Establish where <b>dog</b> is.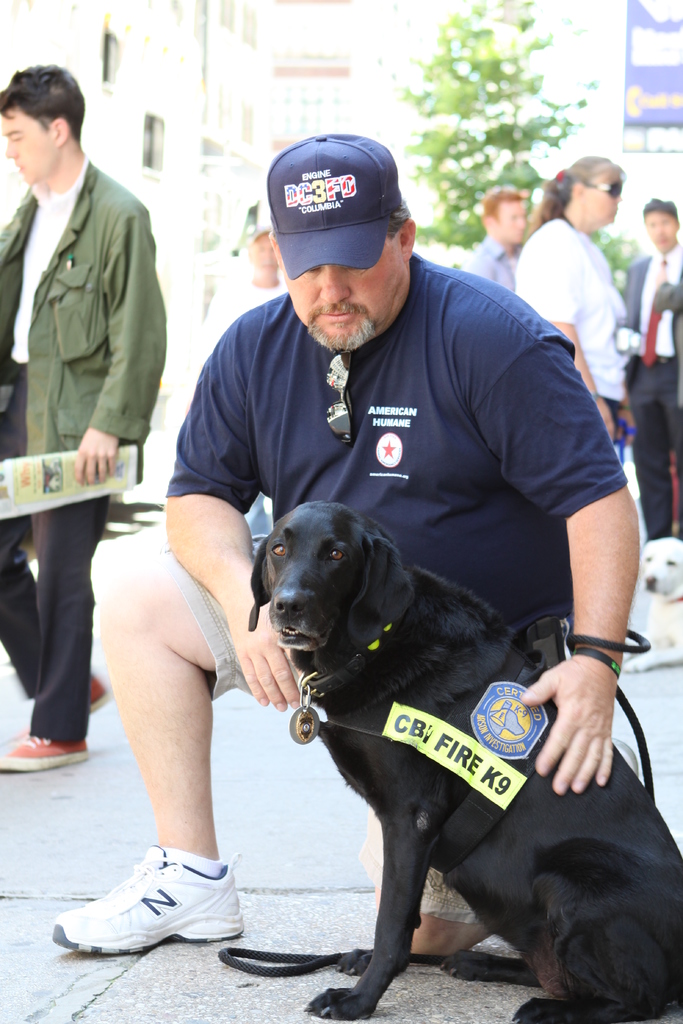
Established at {"x1": 243, "y1": 502, "x2": 682, "y2": 1023}.
